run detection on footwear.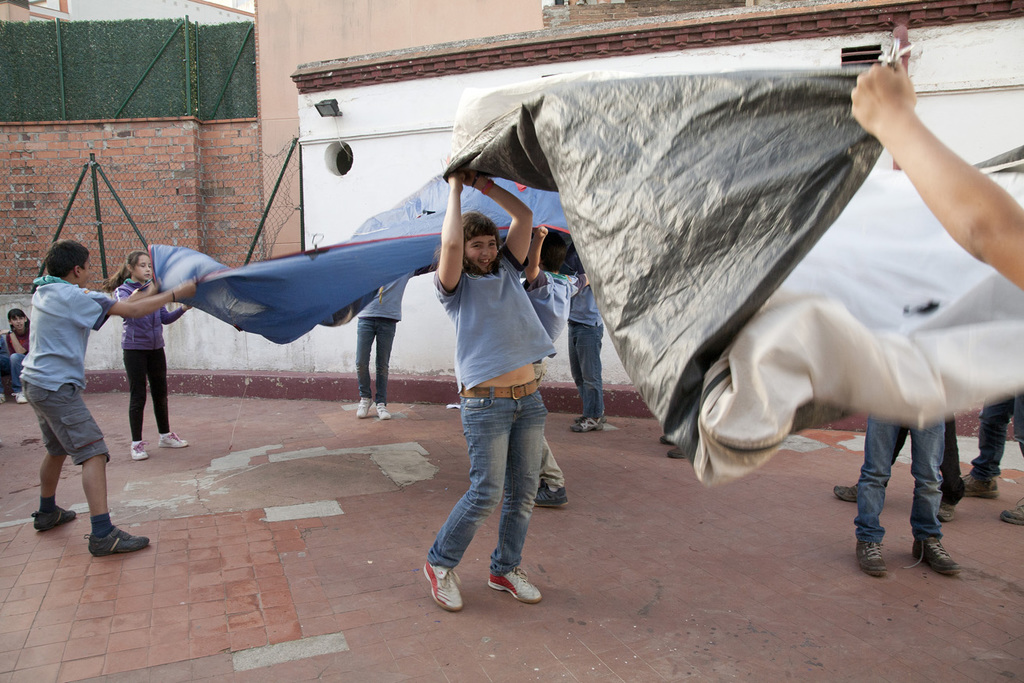
Result: bbox=(37, 493, 70, 522).
